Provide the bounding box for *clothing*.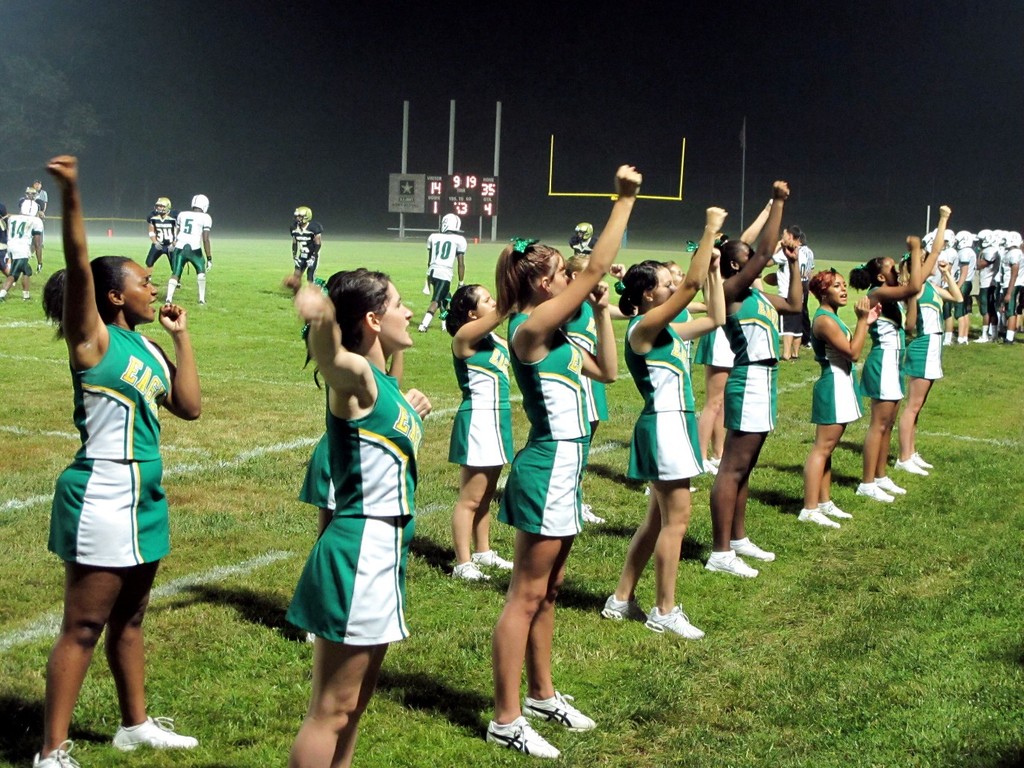
<box>499,305,601,542</box>.
